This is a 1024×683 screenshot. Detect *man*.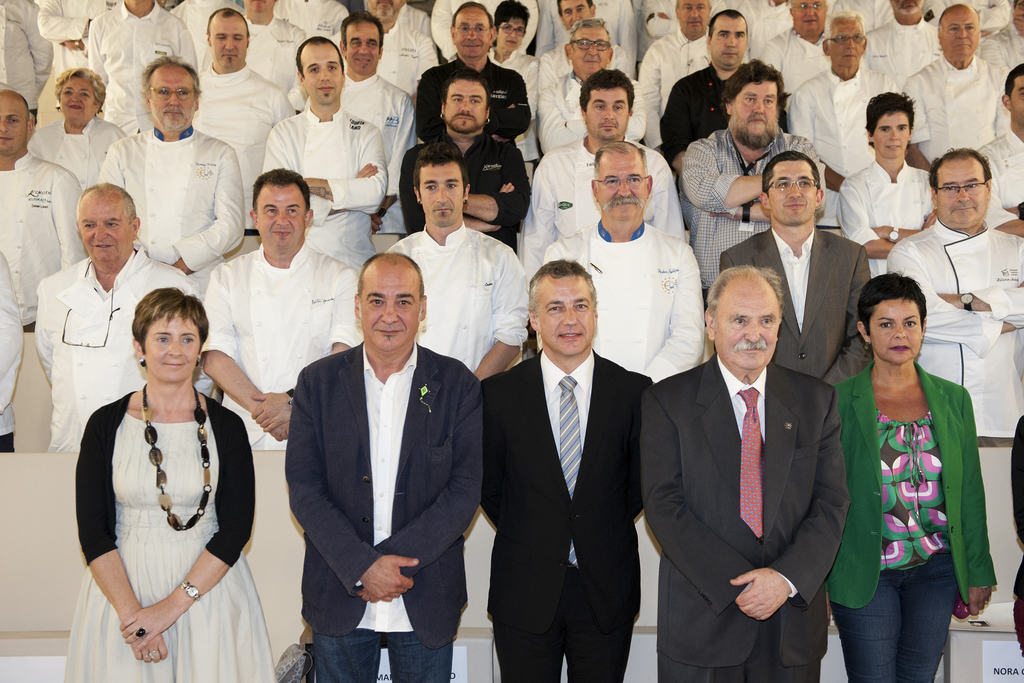
detection(85, 55, 243, 285).
